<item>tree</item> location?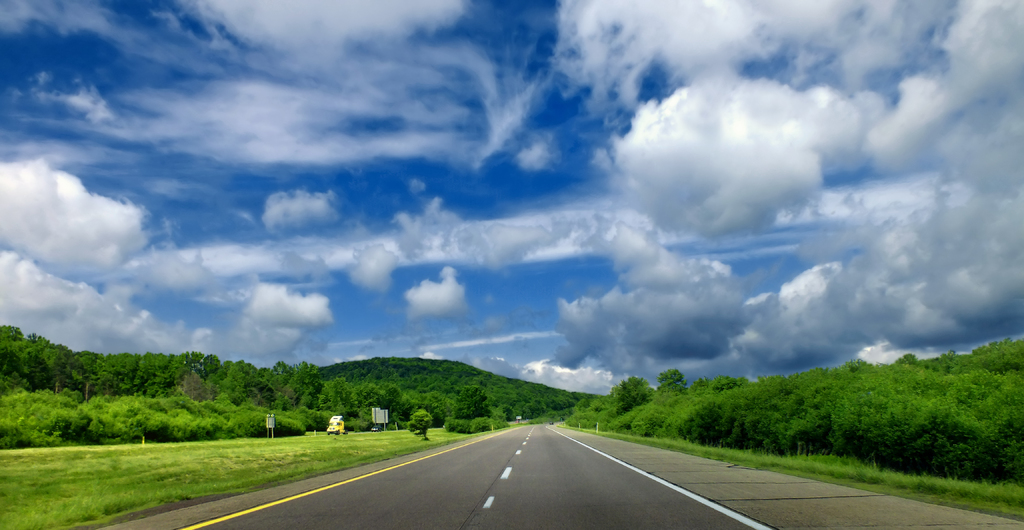
[left=653, top=367, right=687, bottom=395]
